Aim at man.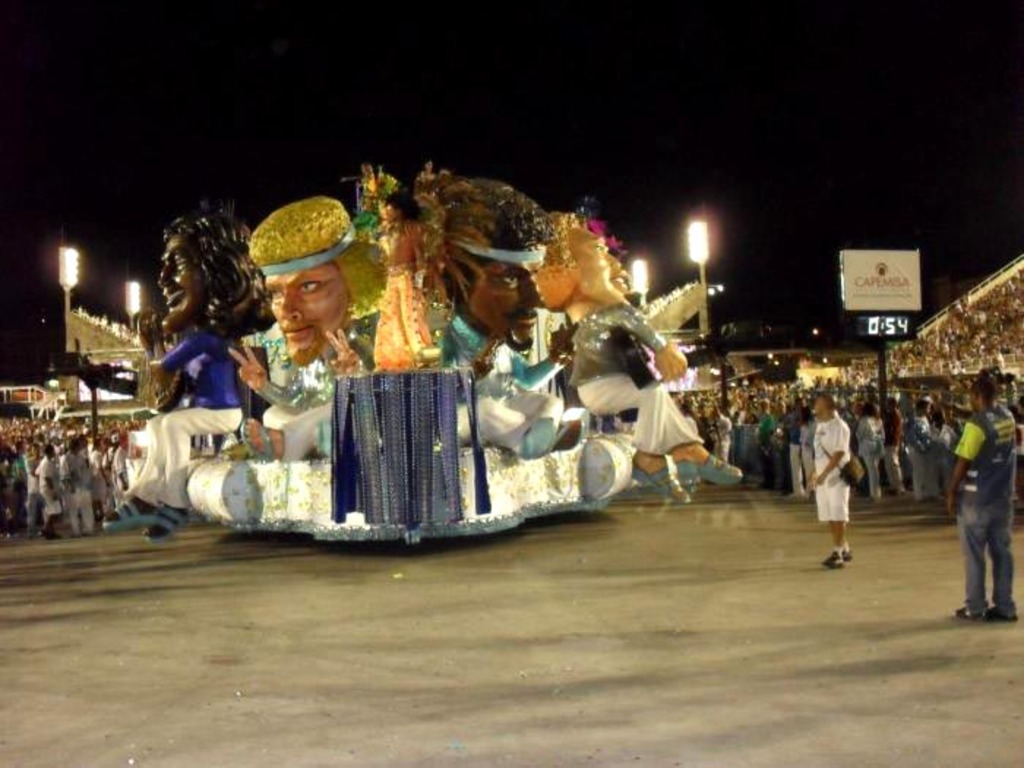
Aimed at (938,367,1023,630).
